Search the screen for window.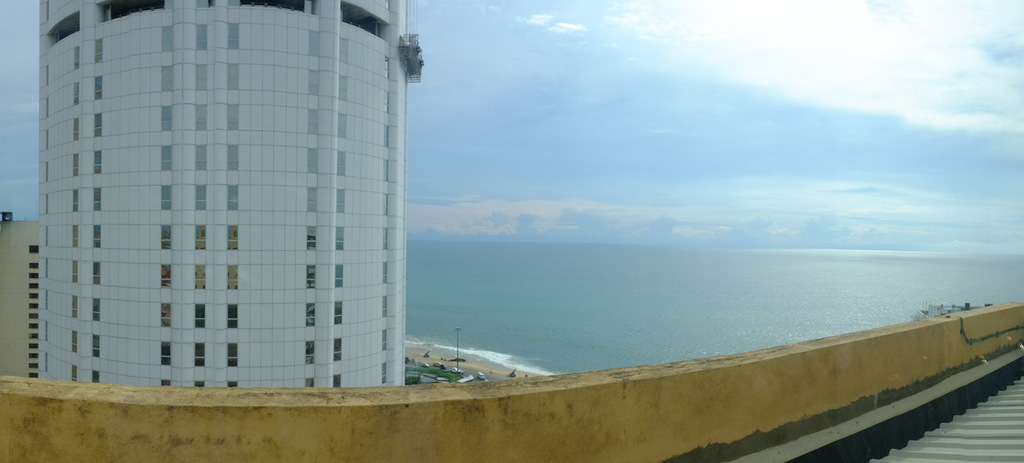
Found at (385, 127, 391, 146).
